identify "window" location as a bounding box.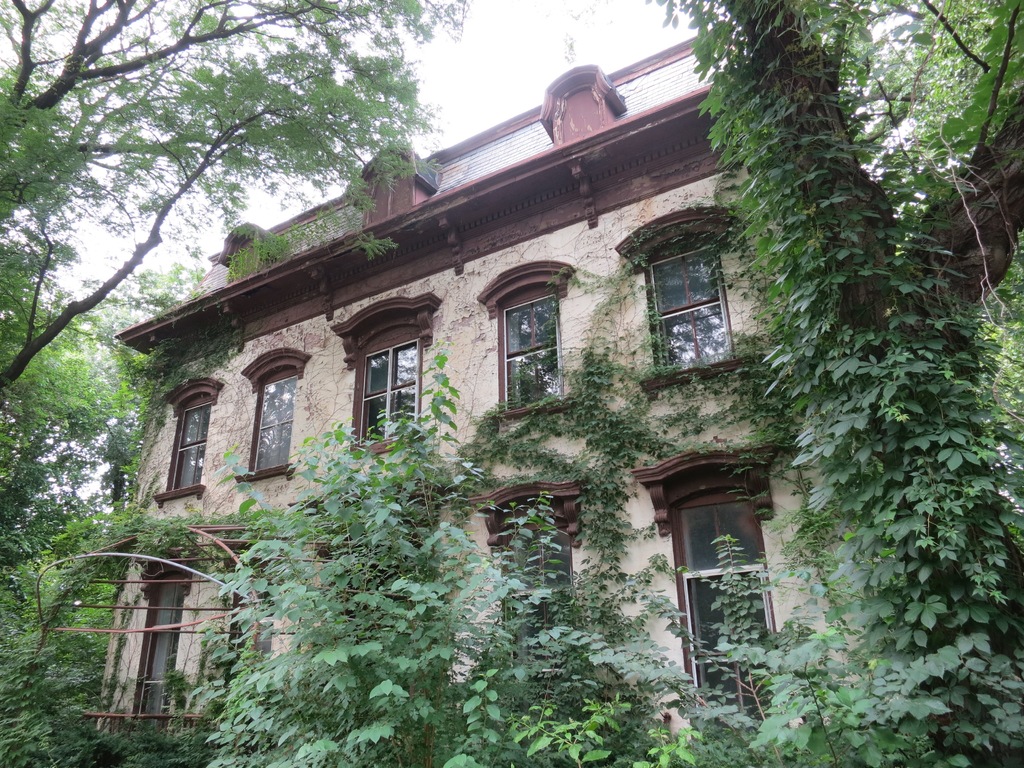
BBox(465, 481, 595, 662).
